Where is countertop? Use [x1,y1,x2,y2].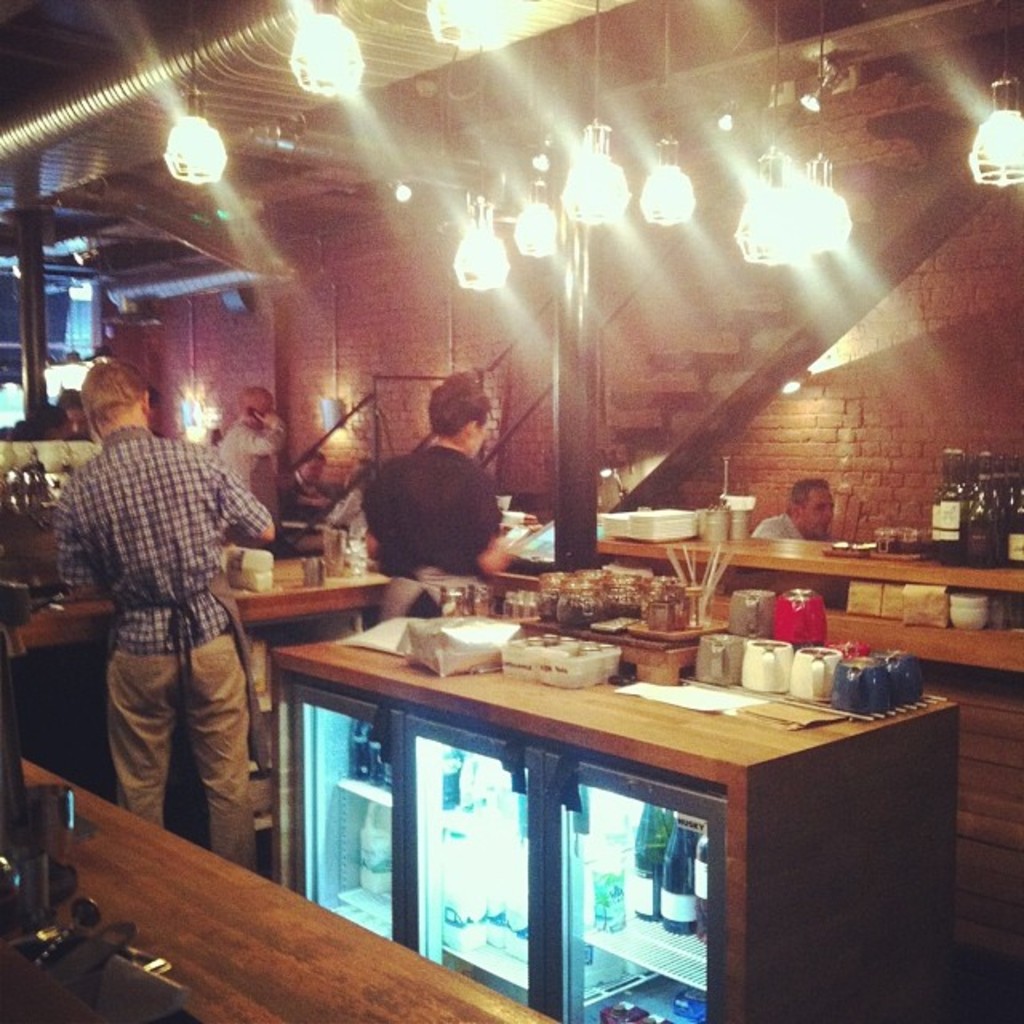
[266,624,966,1018].
